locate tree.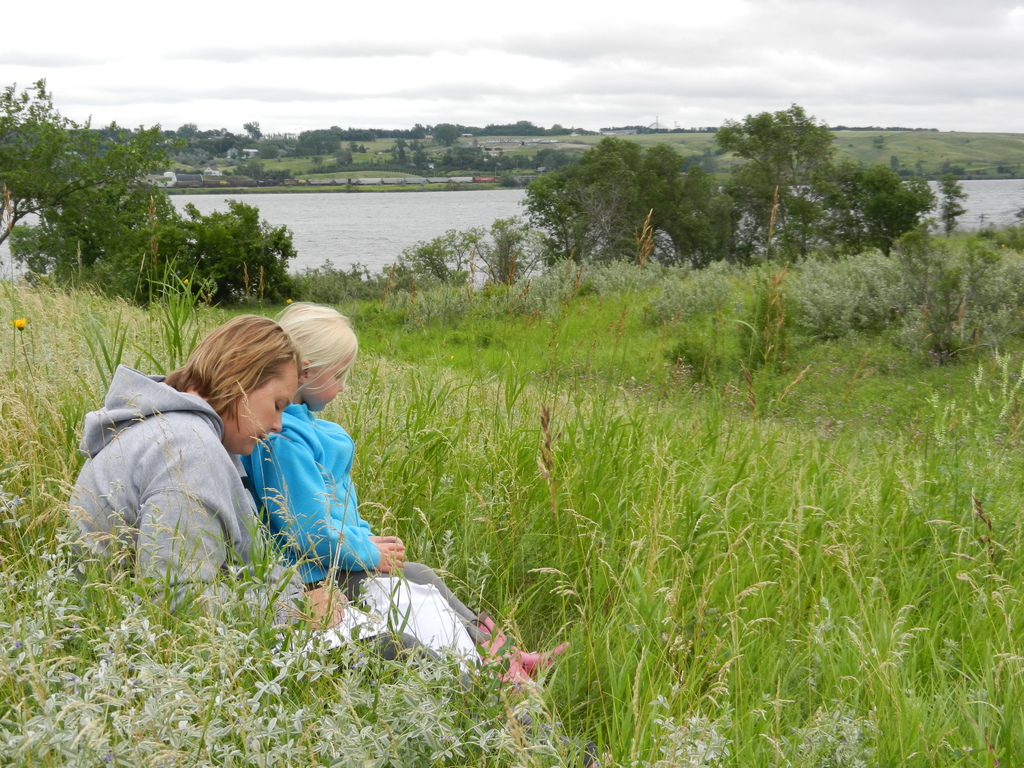
Bounding box: l=0, t=67, r=298, b=325.
